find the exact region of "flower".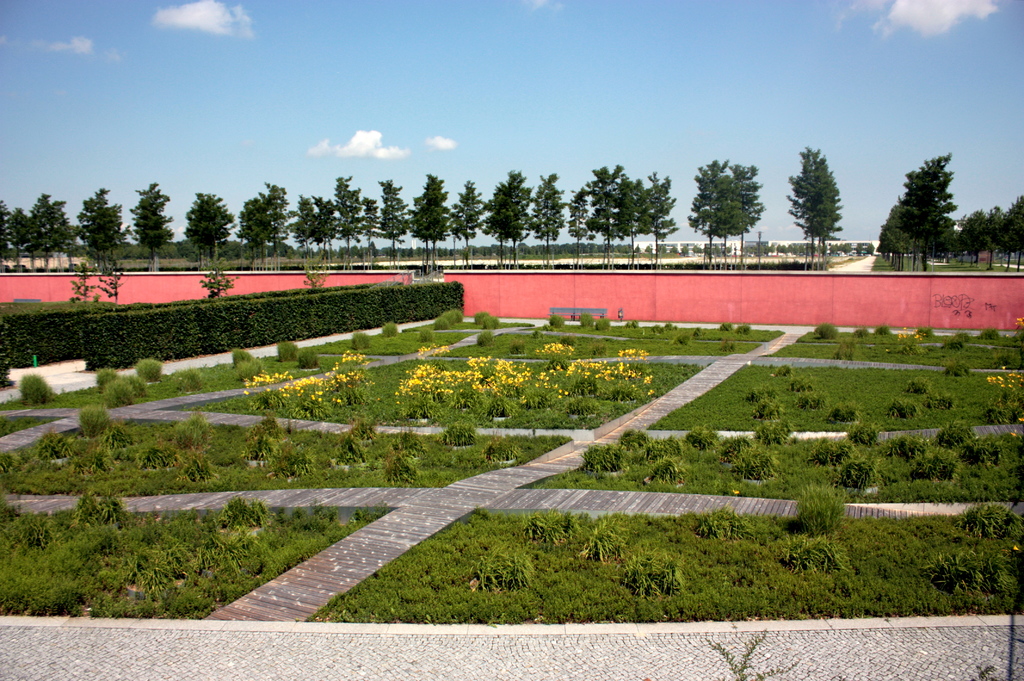
Exact region: (419, 365, 429, 373).
